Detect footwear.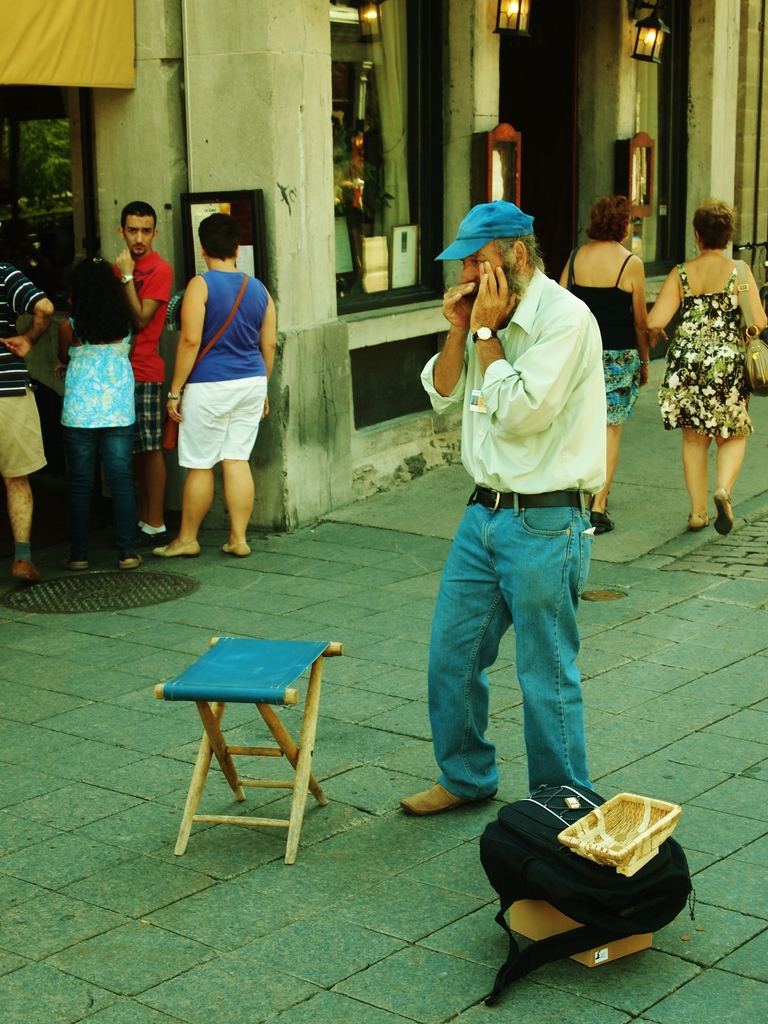
Detected at <bbox>155, 540, 202, 560</bbox>.
